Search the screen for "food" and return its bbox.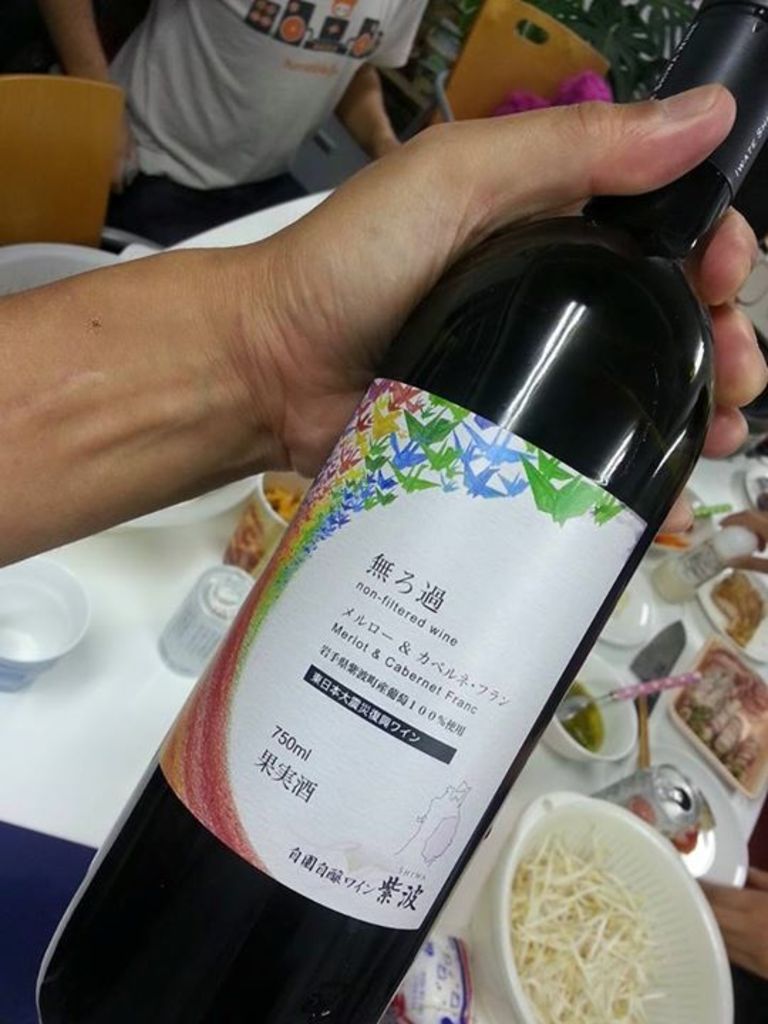
Found: x1=713, y1=573, x2=767, y2=647.
